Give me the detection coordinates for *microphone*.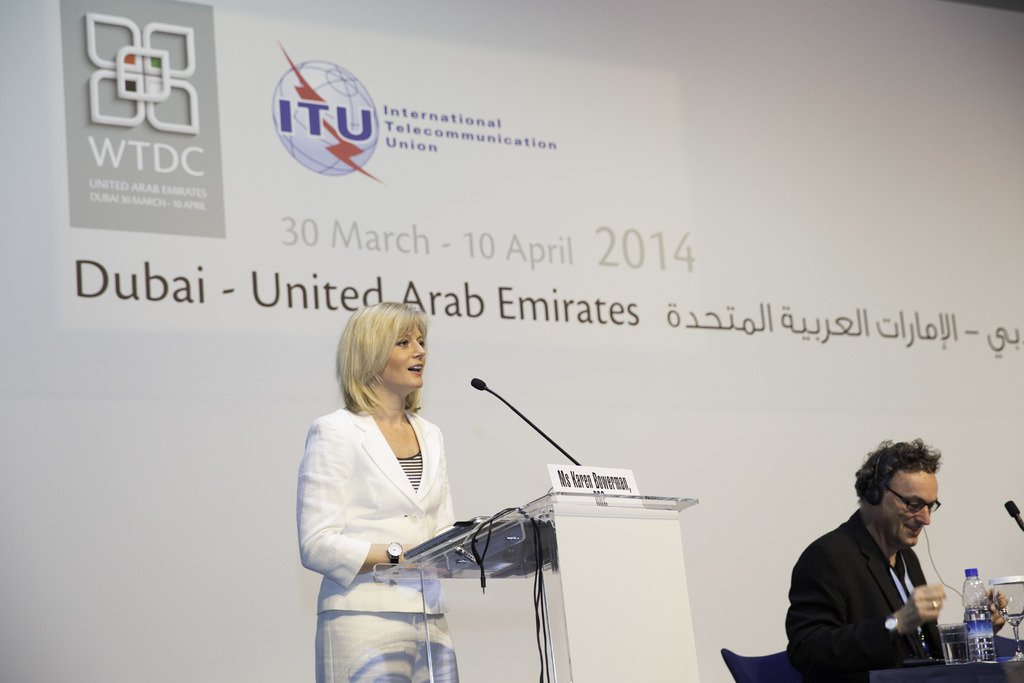
[x1=463, y1=365, x2=590, y2=468].
